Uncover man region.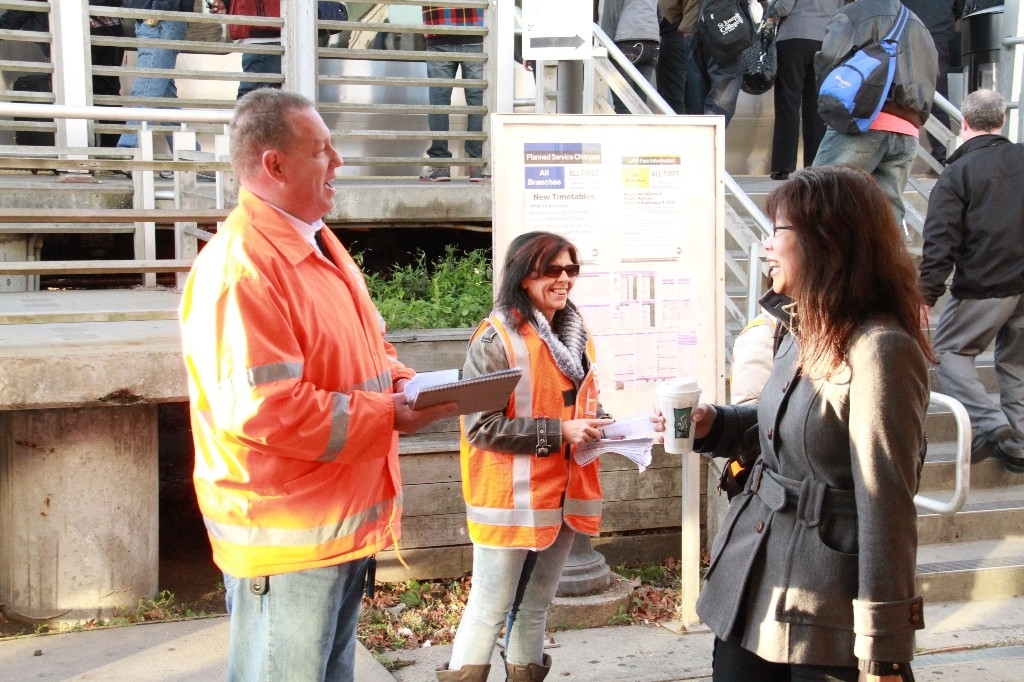
Uncovered: bbox(179, 79, 452, 670).
